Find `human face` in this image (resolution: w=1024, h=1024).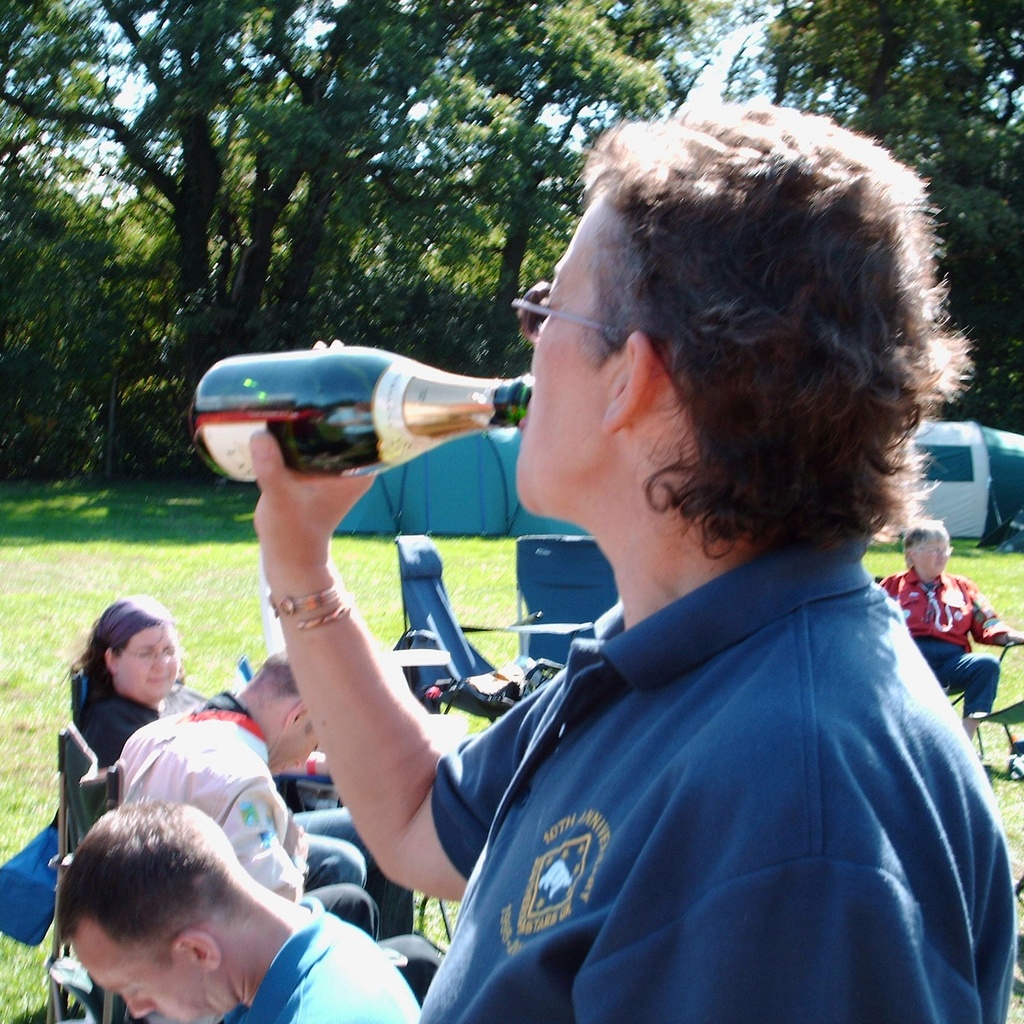
BBox(116, 625, 180, 703).
